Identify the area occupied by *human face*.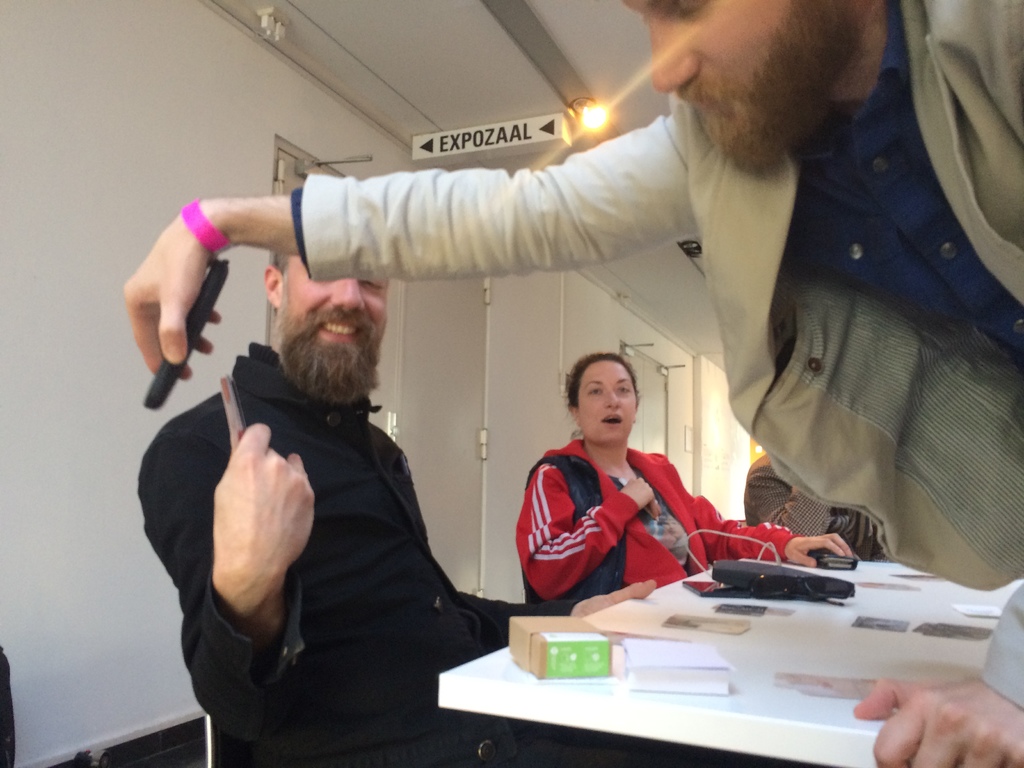
Area: rect(575, 355, 636, 446).
